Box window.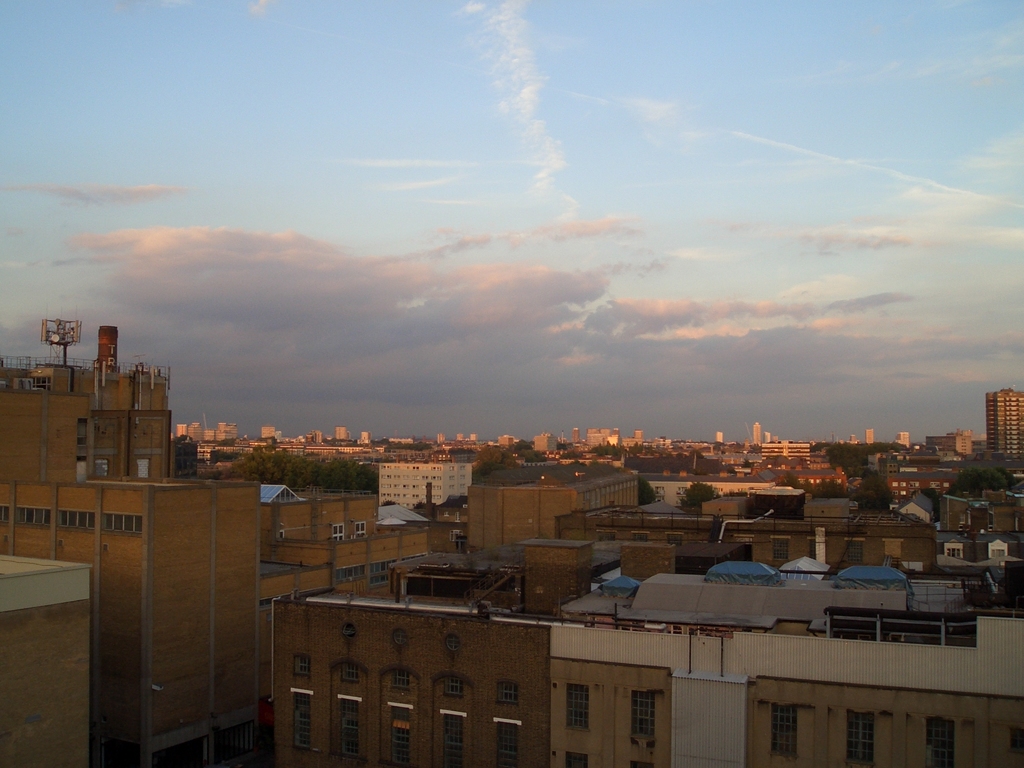
<box>669,536,691,549</box>.
